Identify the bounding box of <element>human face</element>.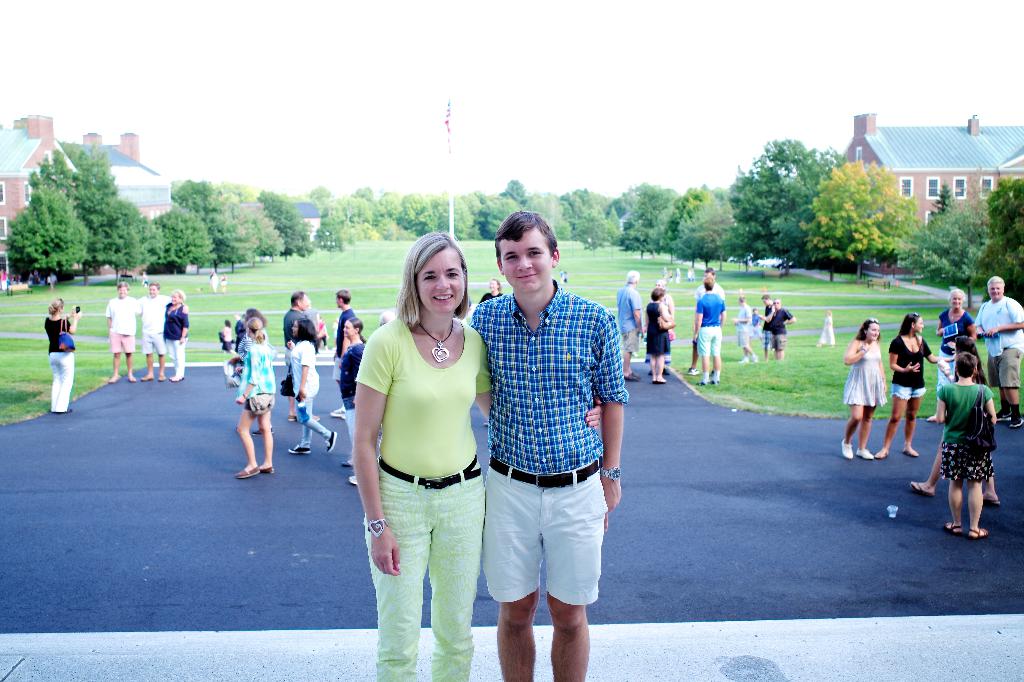
bbox(953, 291, 961, 307).
